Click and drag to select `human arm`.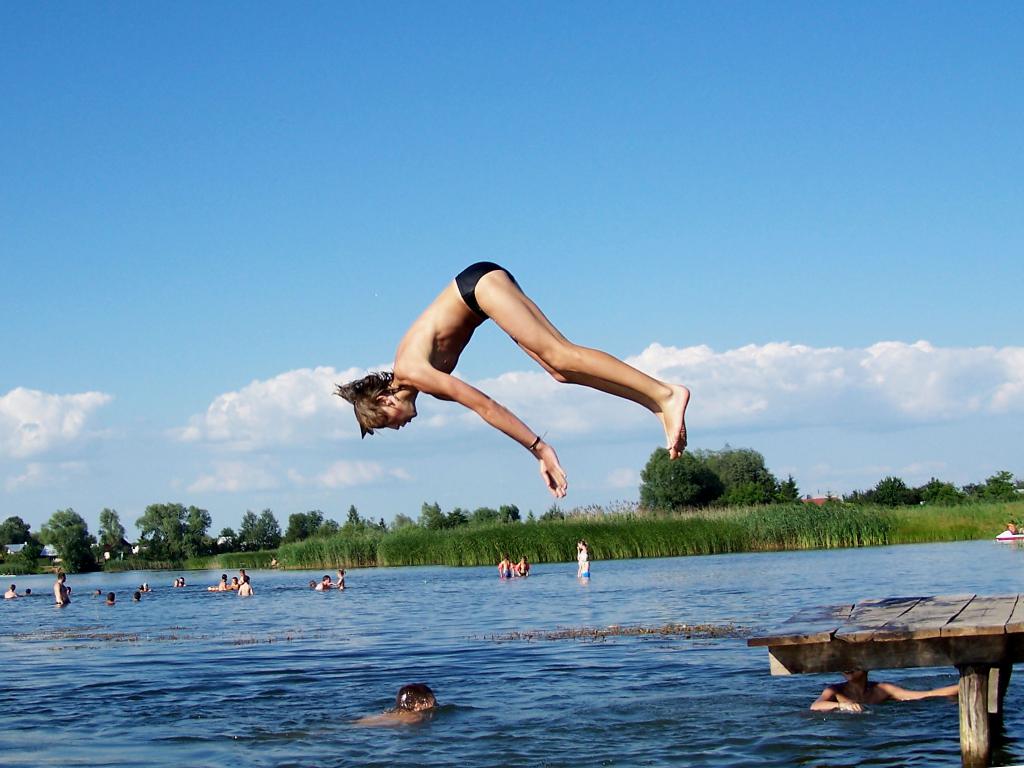
Selection: <bbox>242, 580, 249, 582</bbox>.
